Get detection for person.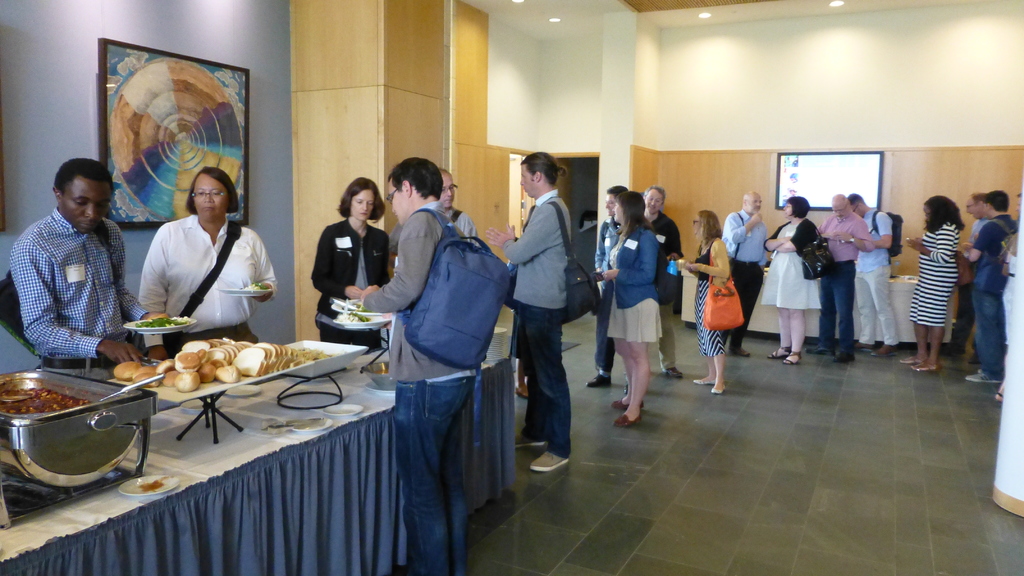
Detection: [x1=135, y1=168, x2=279, y2=377].
